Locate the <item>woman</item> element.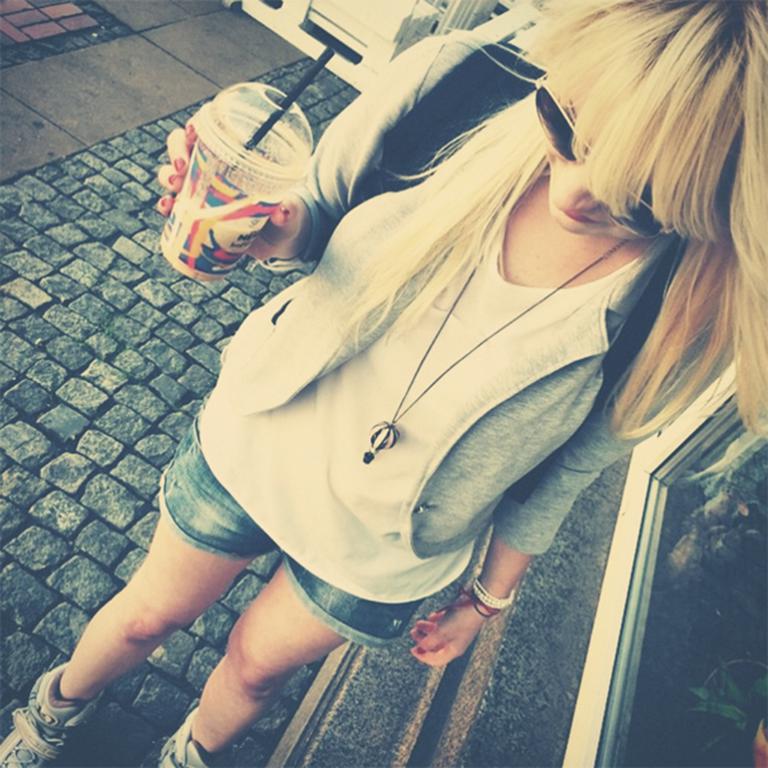
Element bbox: left=99, top=4, right=734, bottom=735.
